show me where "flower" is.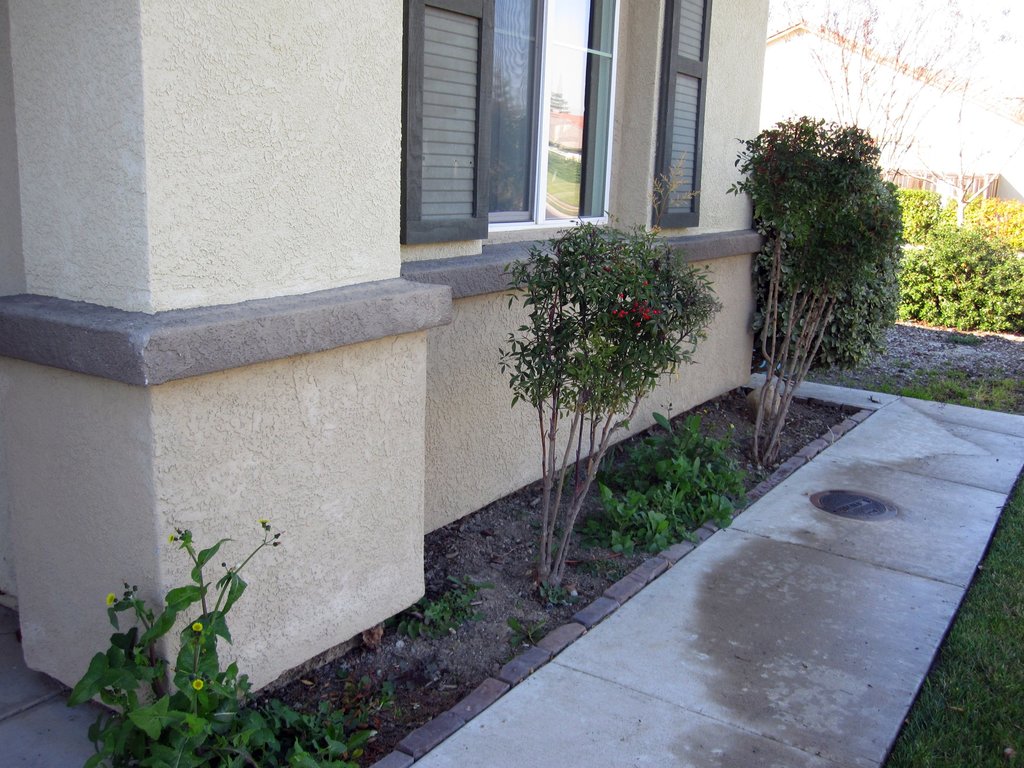
"flower" is at left=107, top=591, right=120, bottom=607.
